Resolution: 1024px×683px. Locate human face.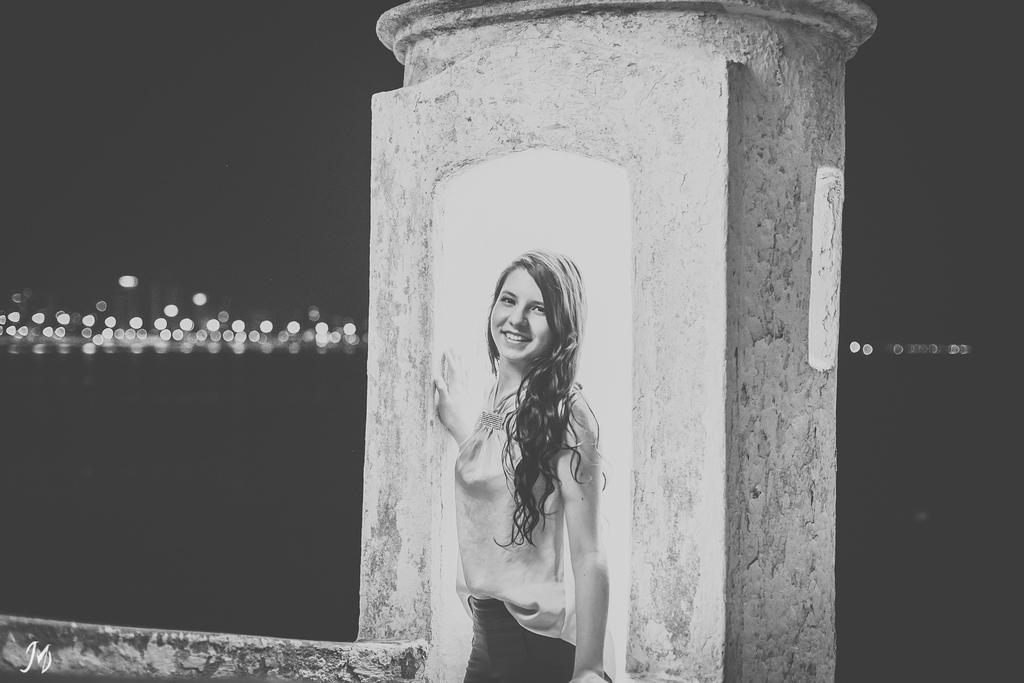
[left=485, top=265, right=552, bottom=360].
